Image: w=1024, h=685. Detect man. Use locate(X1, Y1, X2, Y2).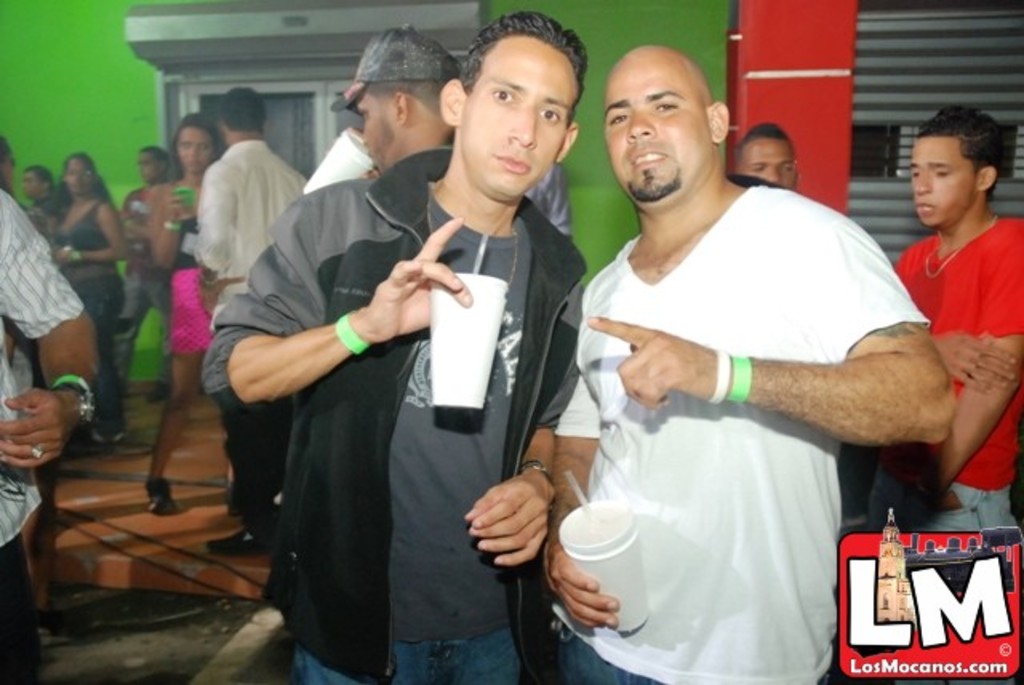
locate(894, 102, 1022, 533).
